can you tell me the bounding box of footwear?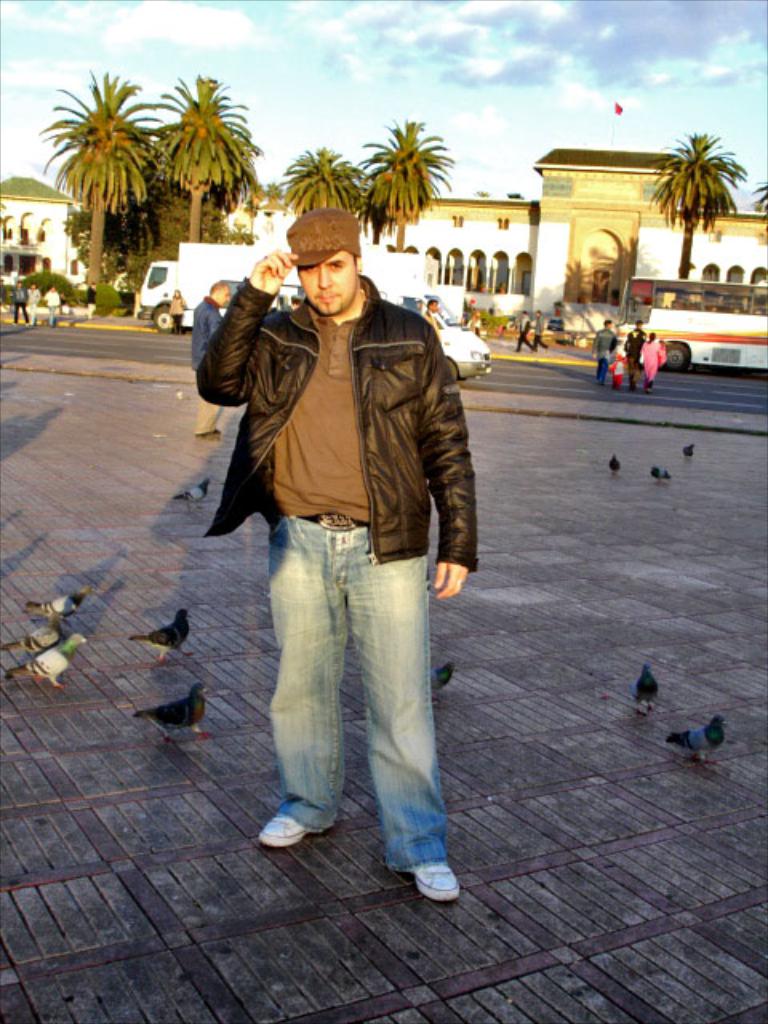
x1=256 y1=813 x2=309 y2=848.
